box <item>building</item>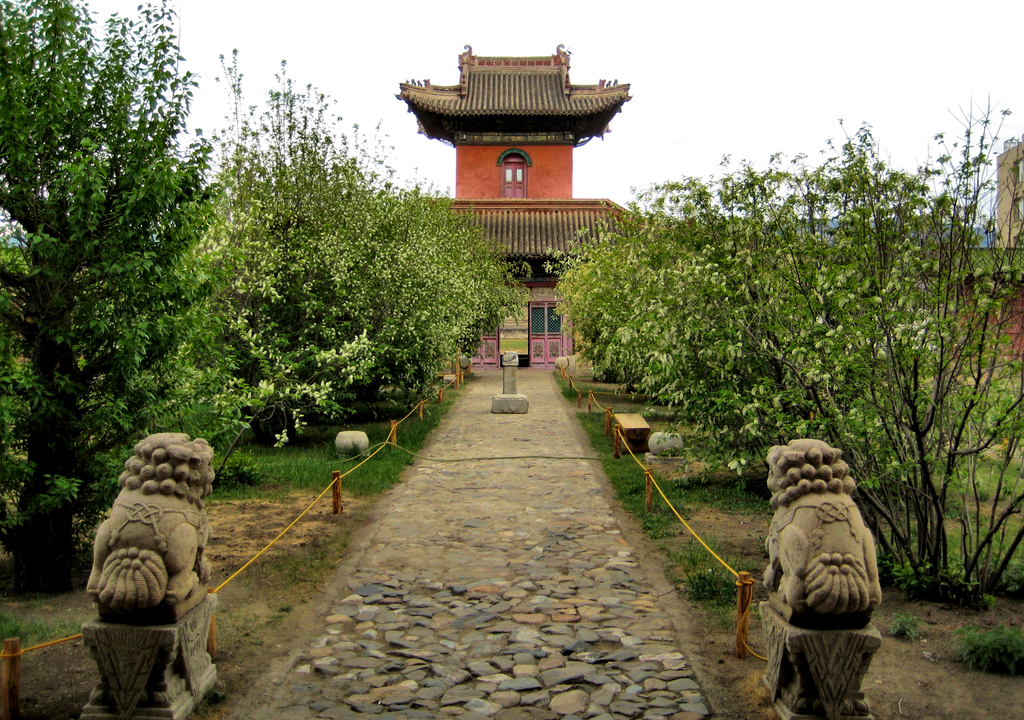
crop(394, 43, 649, 364)
